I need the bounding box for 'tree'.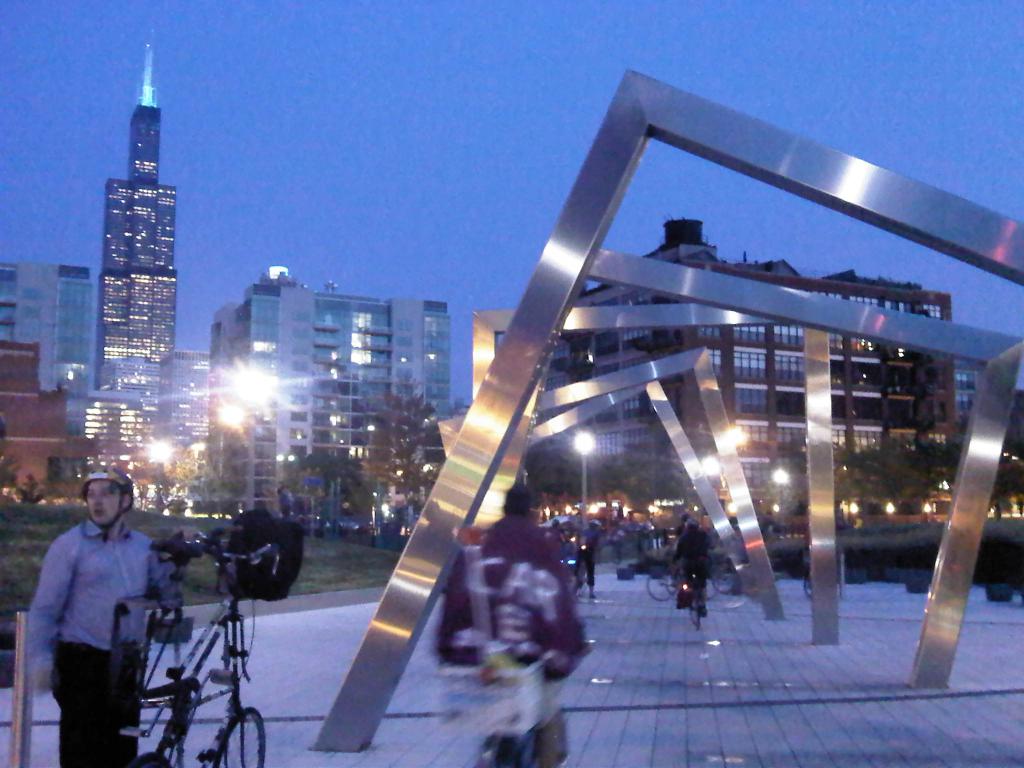
Here it is: left=14, top=470, right=59, bottom=505.
